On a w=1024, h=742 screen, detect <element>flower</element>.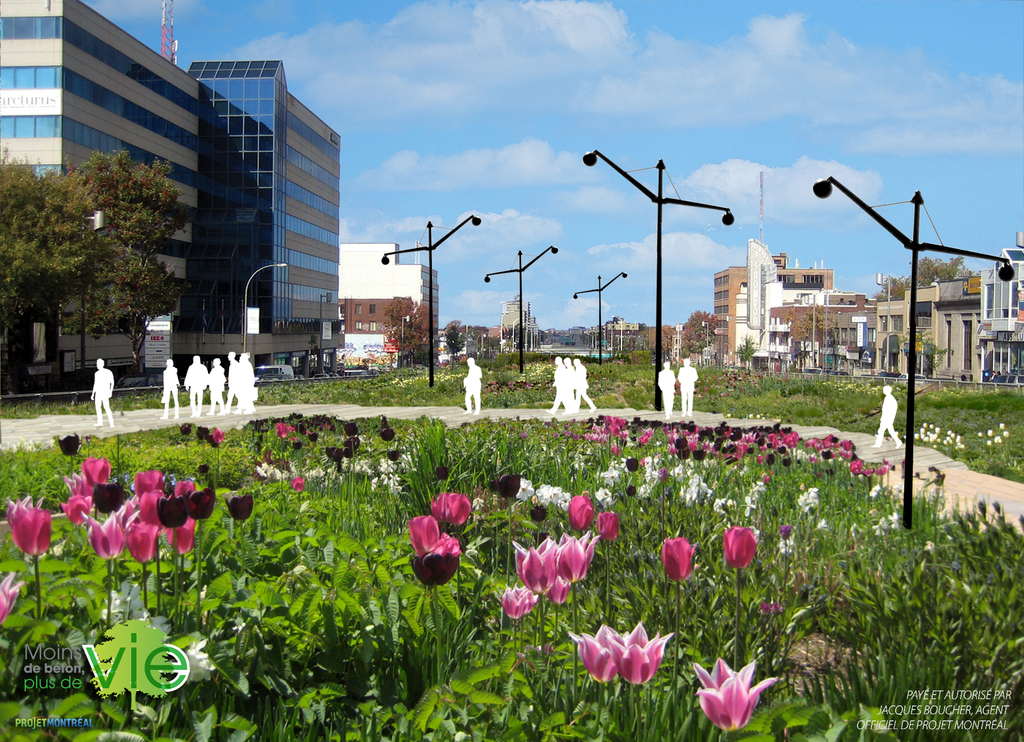
l=392, t=507, r=465, b=594.
